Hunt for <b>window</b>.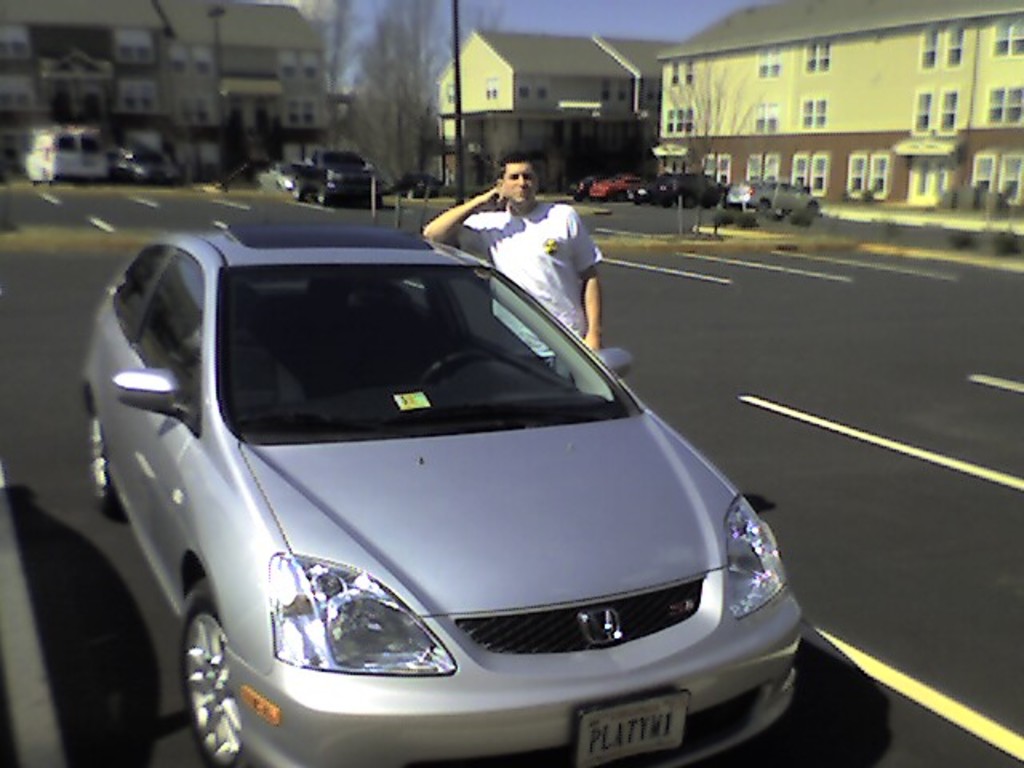
Hunted down at bbox=[800, 98, 826, 123].
